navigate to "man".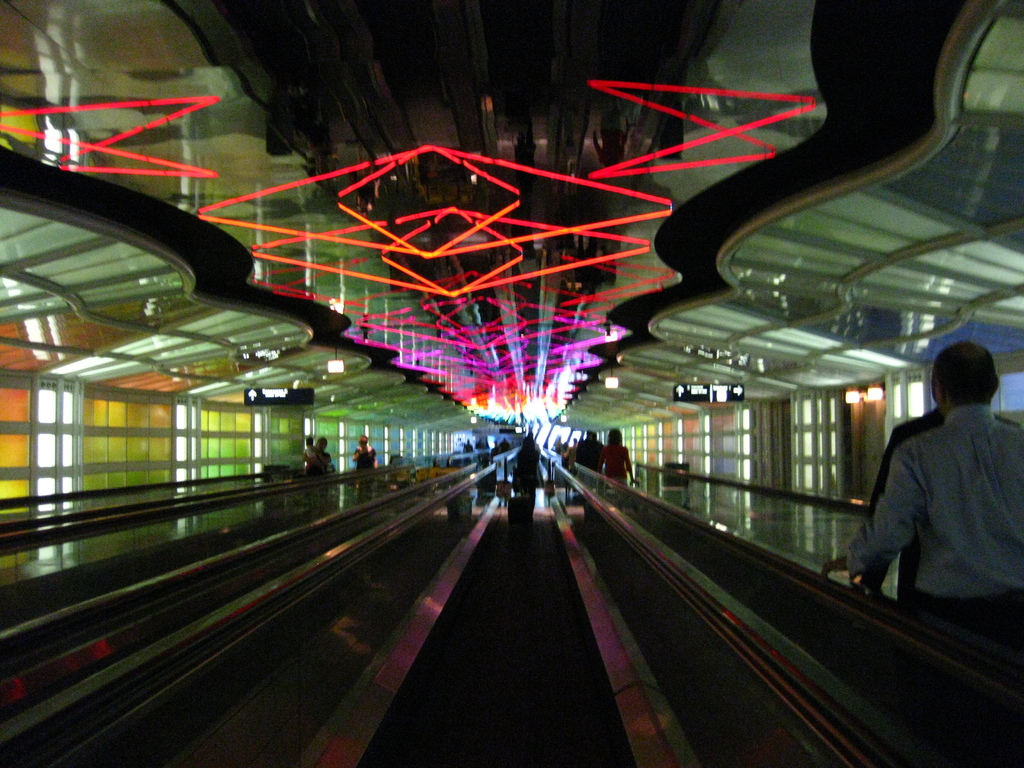
Navigation target: [left=824, top=339, right=1023, bottom=643].
